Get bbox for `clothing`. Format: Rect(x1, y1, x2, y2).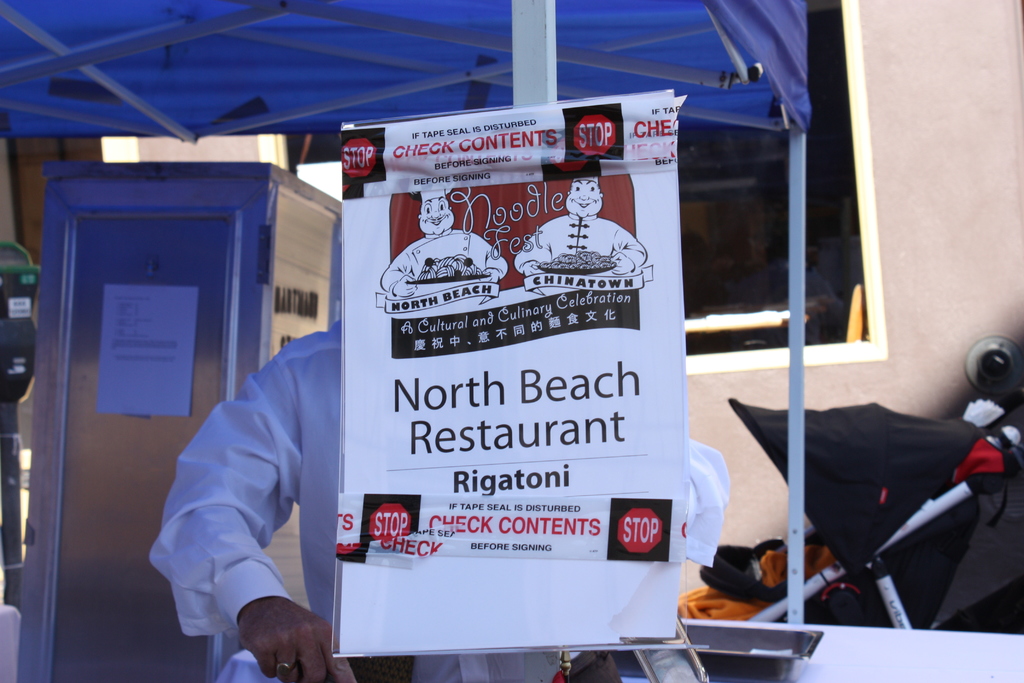
Rect(147, 320, 733, 682).
